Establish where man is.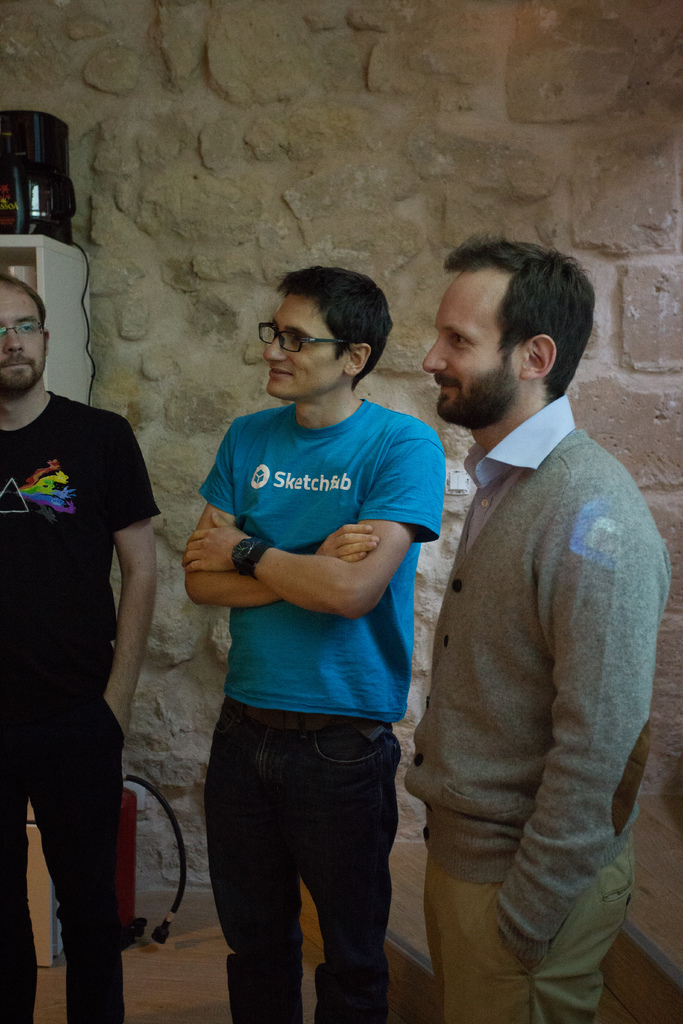
Established at [left=0, top=259, right=167, bottom=1023].
